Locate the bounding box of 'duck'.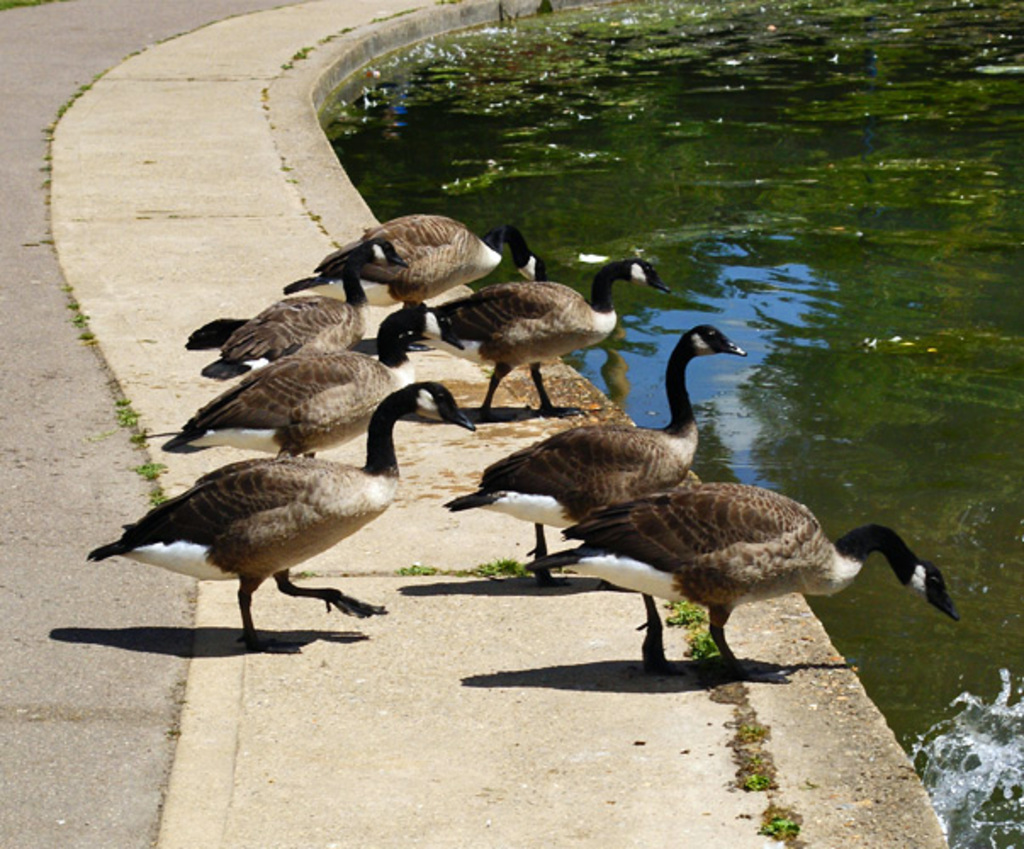
Bounding box: 530, 479, 954, 672.
